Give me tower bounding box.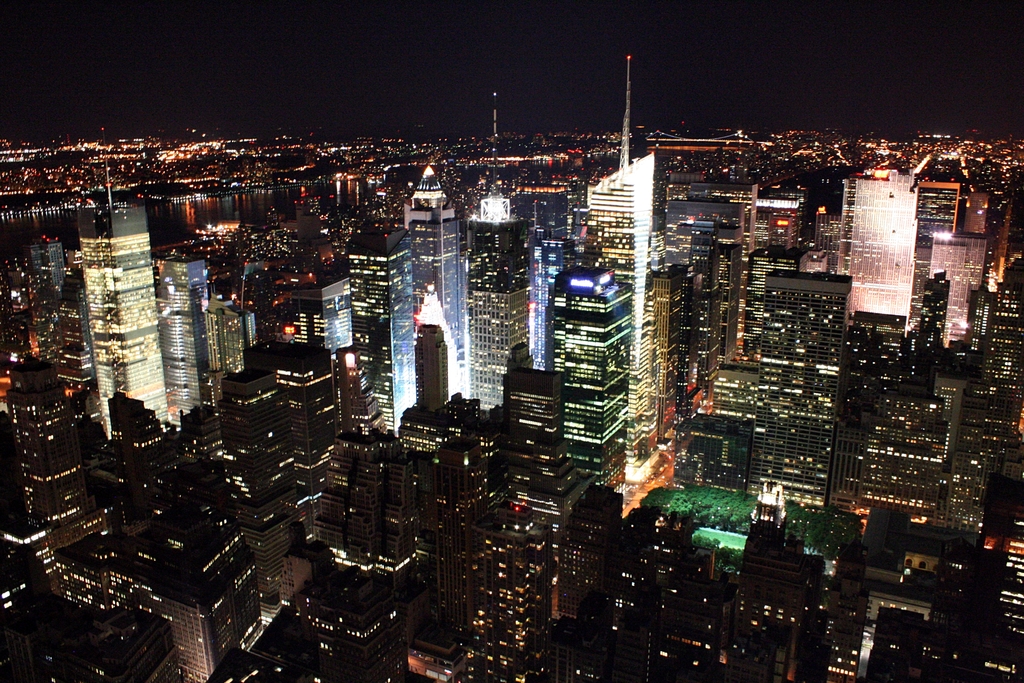
detection(686, 184, 749, 358).
